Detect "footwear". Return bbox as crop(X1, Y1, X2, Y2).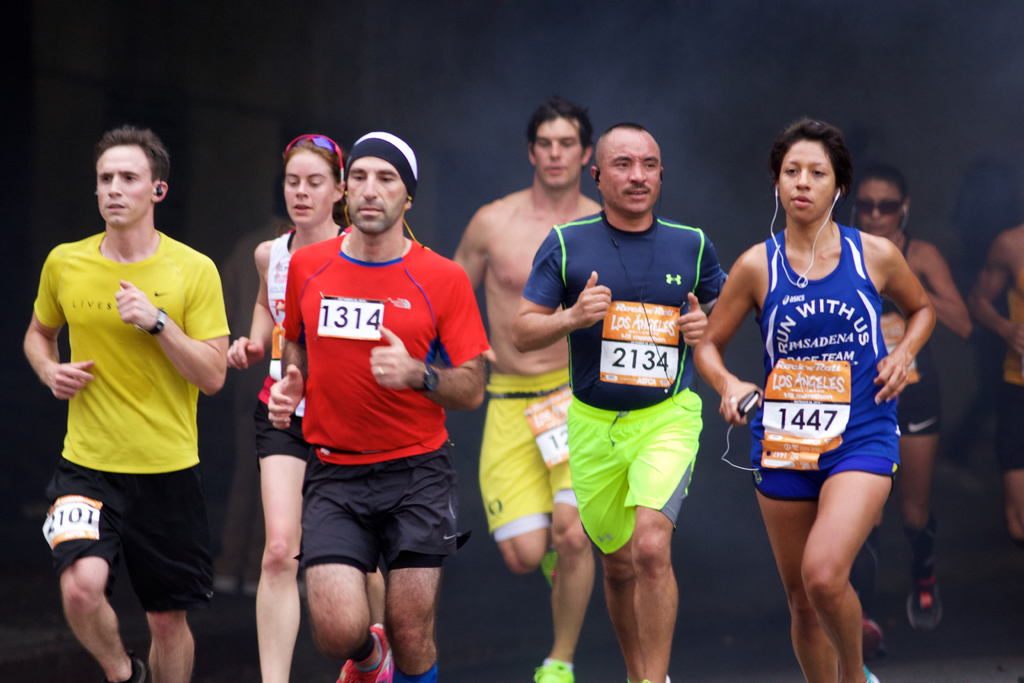
crop(906, 559, 947, 634).
